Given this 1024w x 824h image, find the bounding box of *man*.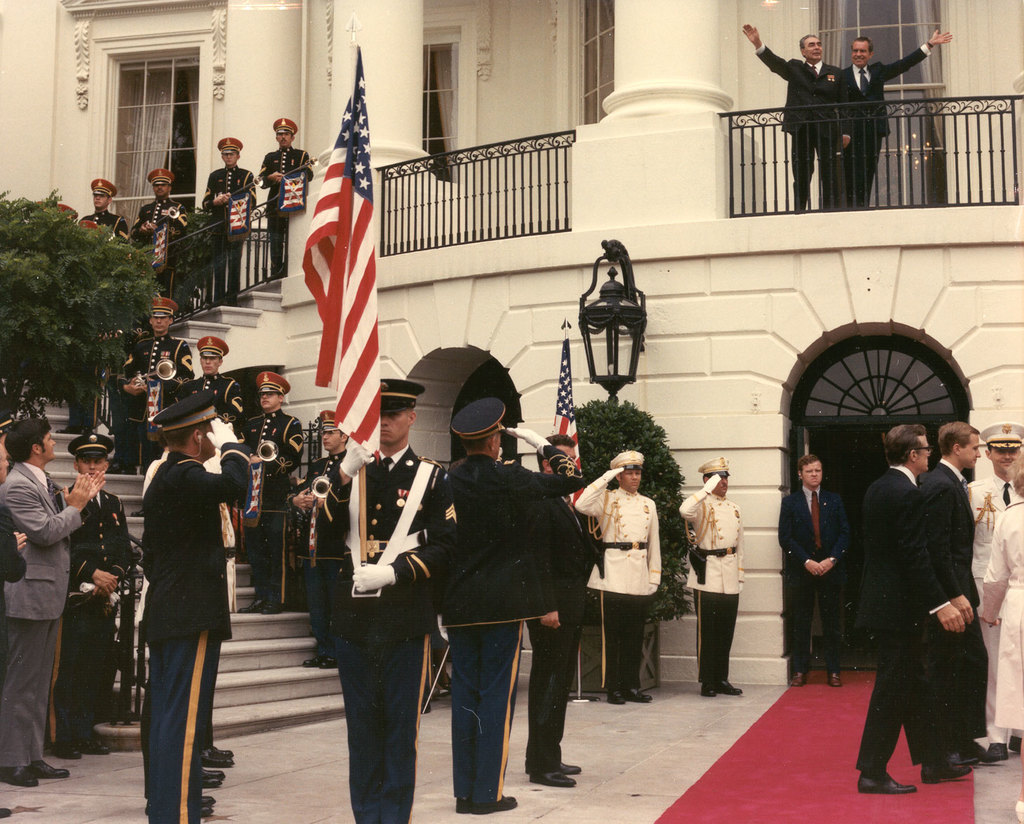
Rect(54, 220, 99, 434).
